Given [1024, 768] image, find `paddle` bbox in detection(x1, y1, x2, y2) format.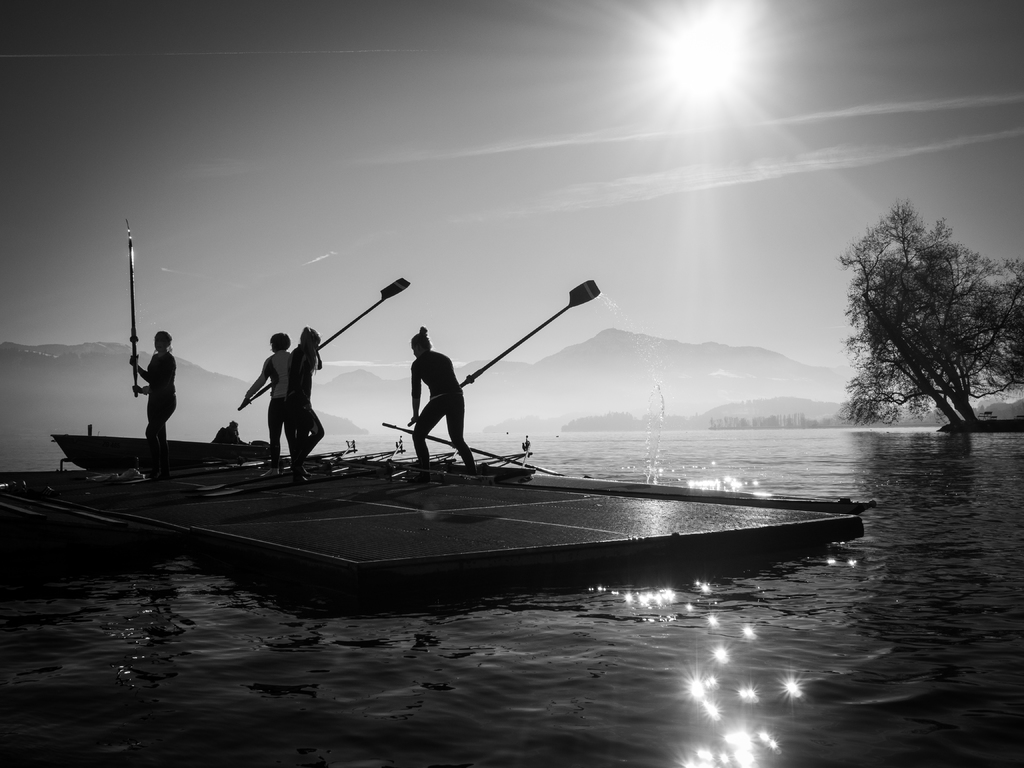
detection(384, 422, 564, 478).
